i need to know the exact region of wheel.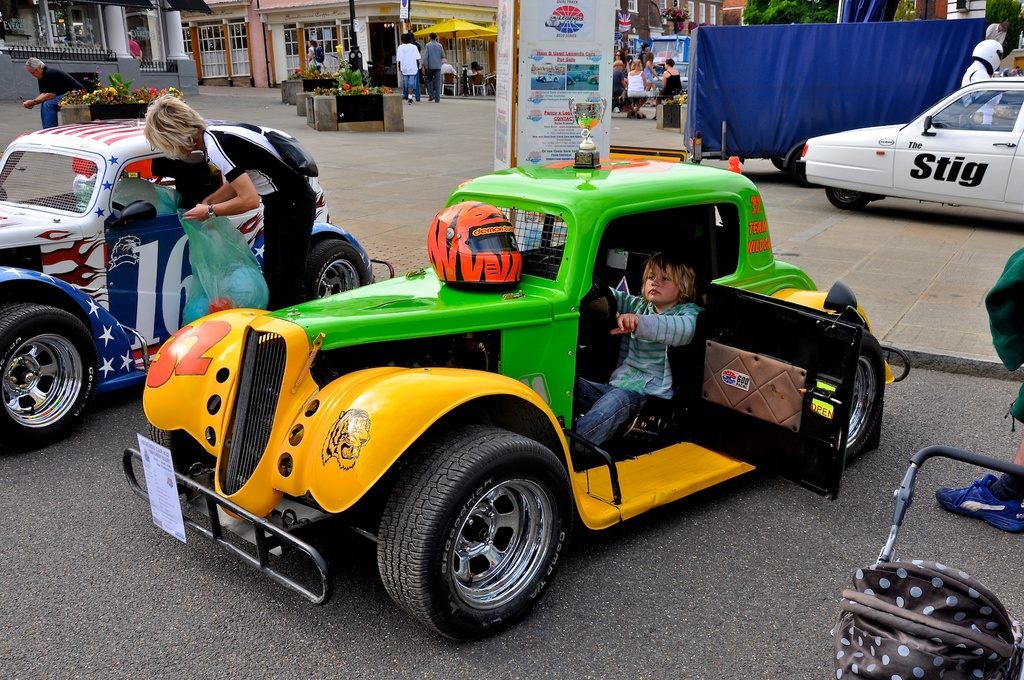
Region: crop(378, 432, 578, 644).
